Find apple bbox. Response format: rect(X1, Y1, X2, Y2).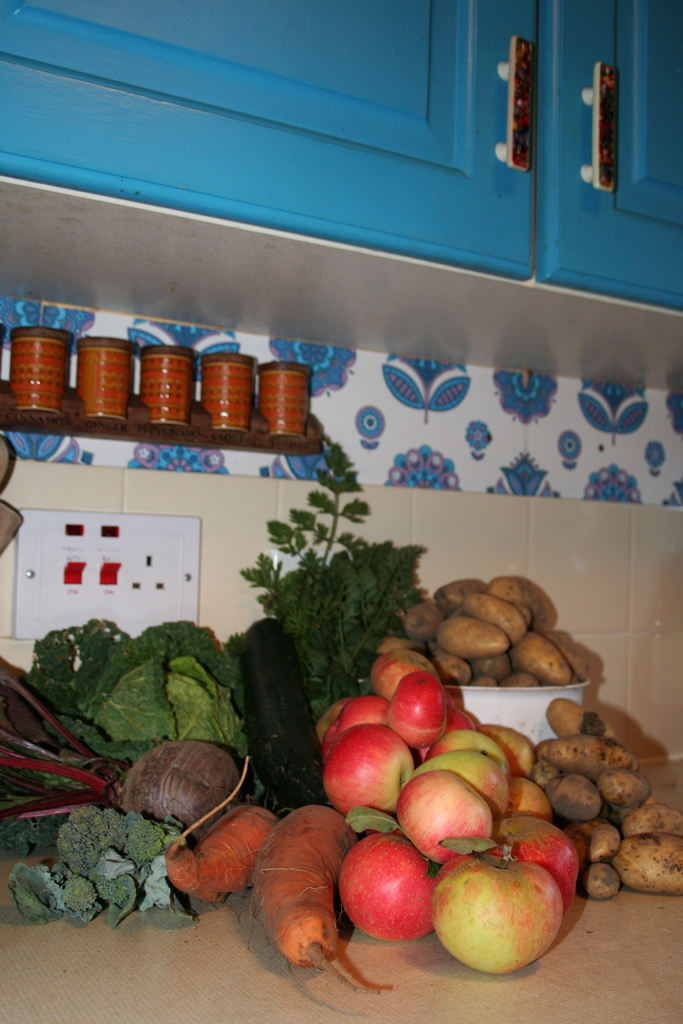
rect(441, 852, 572, 977).
